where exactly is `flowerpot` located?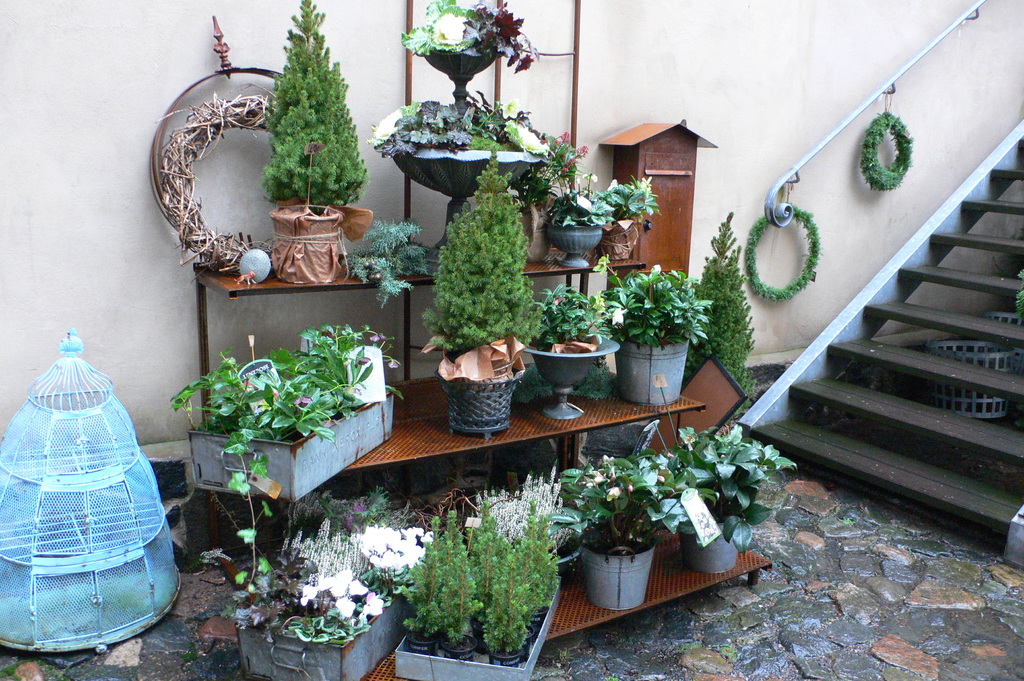
Its bounding box is <region>269, 204, 341, 286</region>.
